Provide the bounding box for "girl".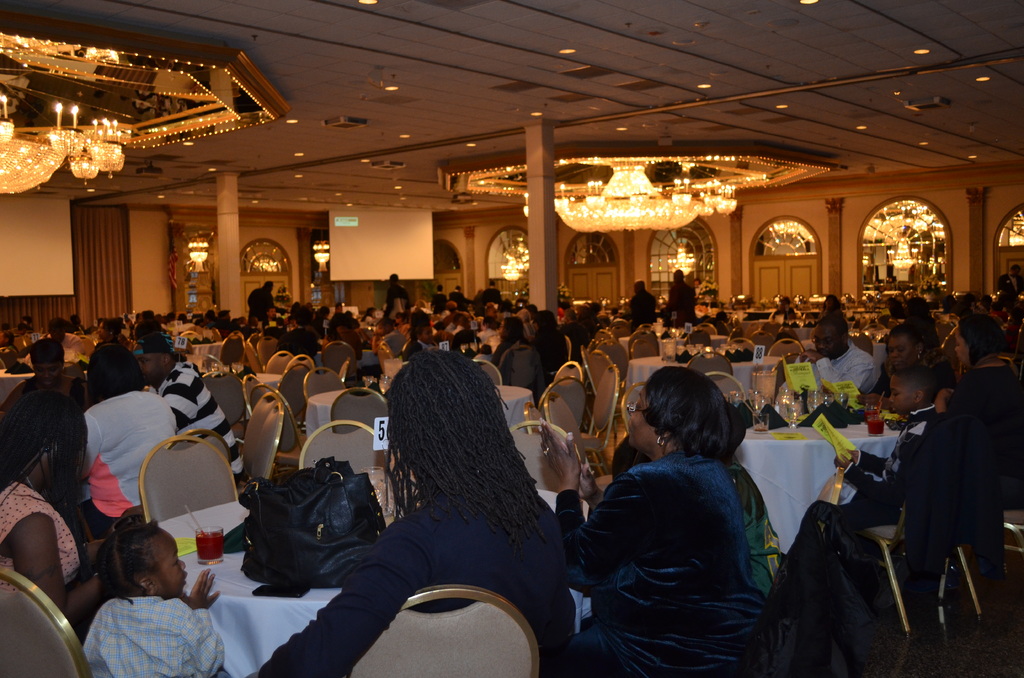
(78,515,226,677).
